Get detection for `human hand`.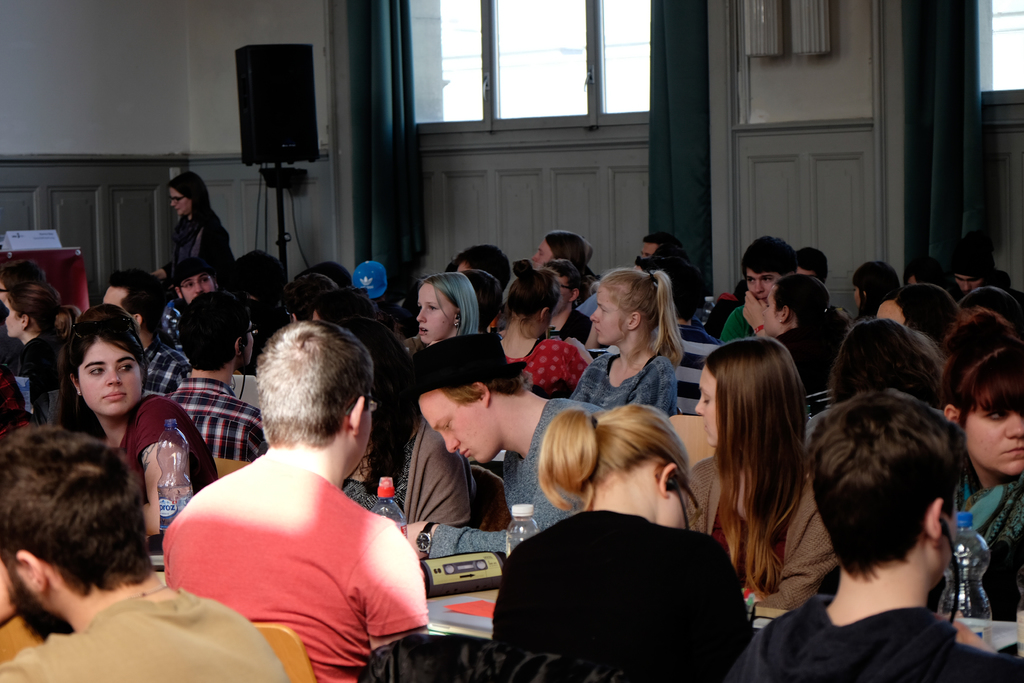
Detection: <bbox>938, 614, 1001, 652</bbox>.
